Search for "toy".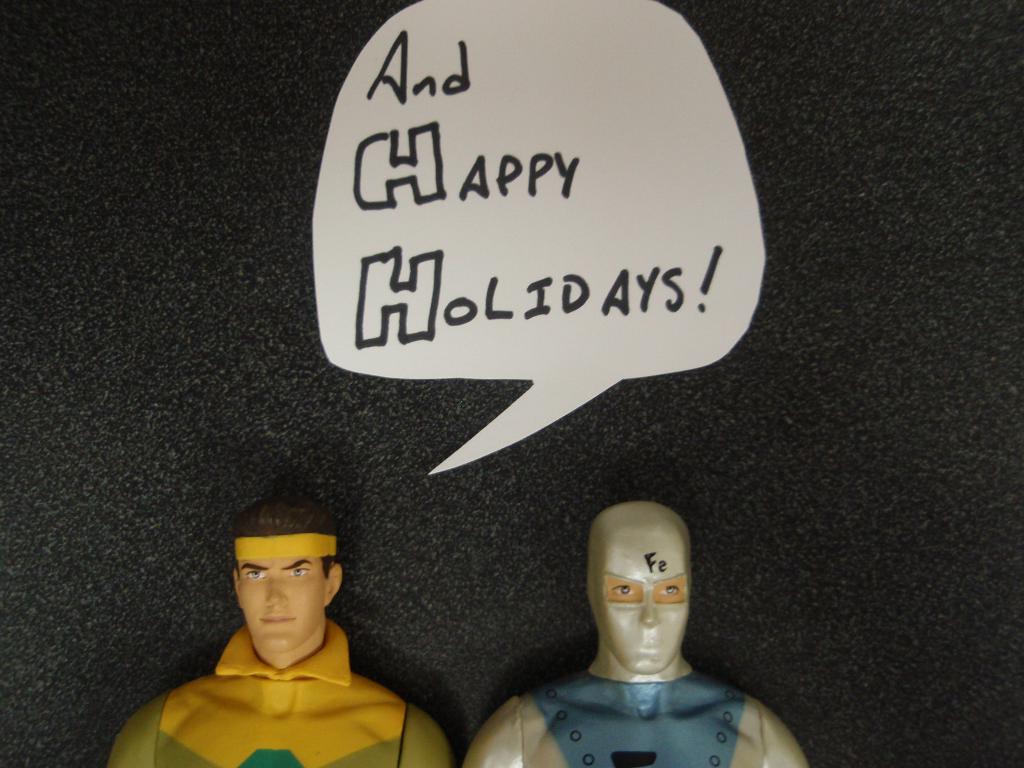
Found at <region>102, 484, 454, 767</region>.
